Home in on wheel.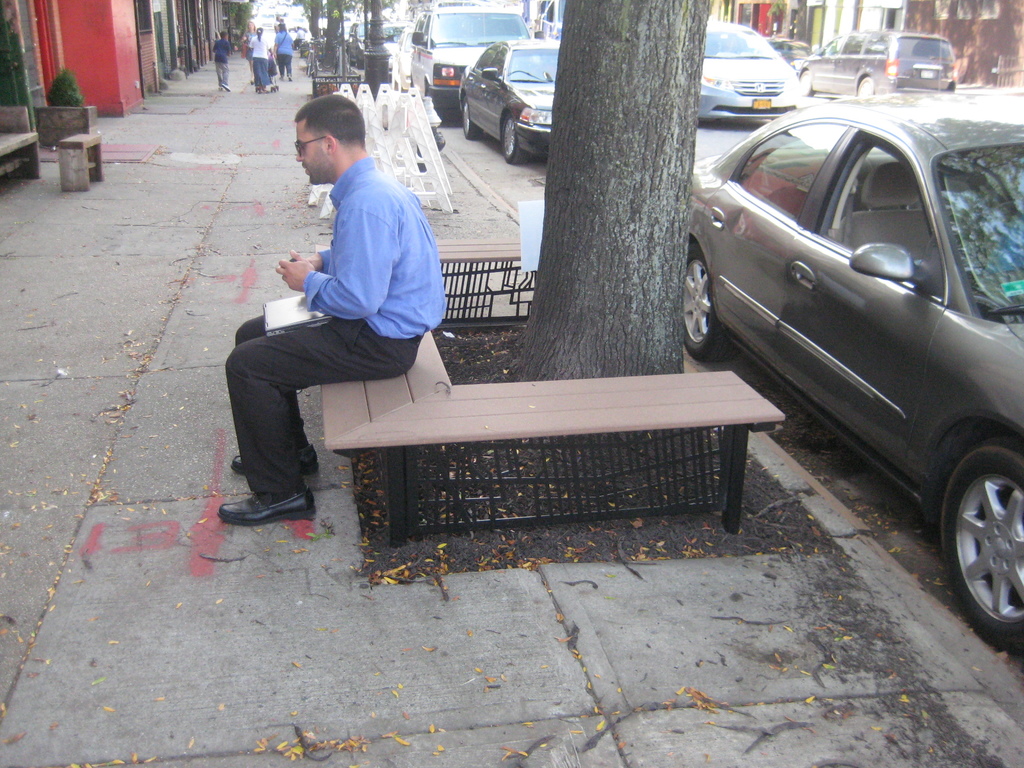
Homed in at 461/99/483/140.
